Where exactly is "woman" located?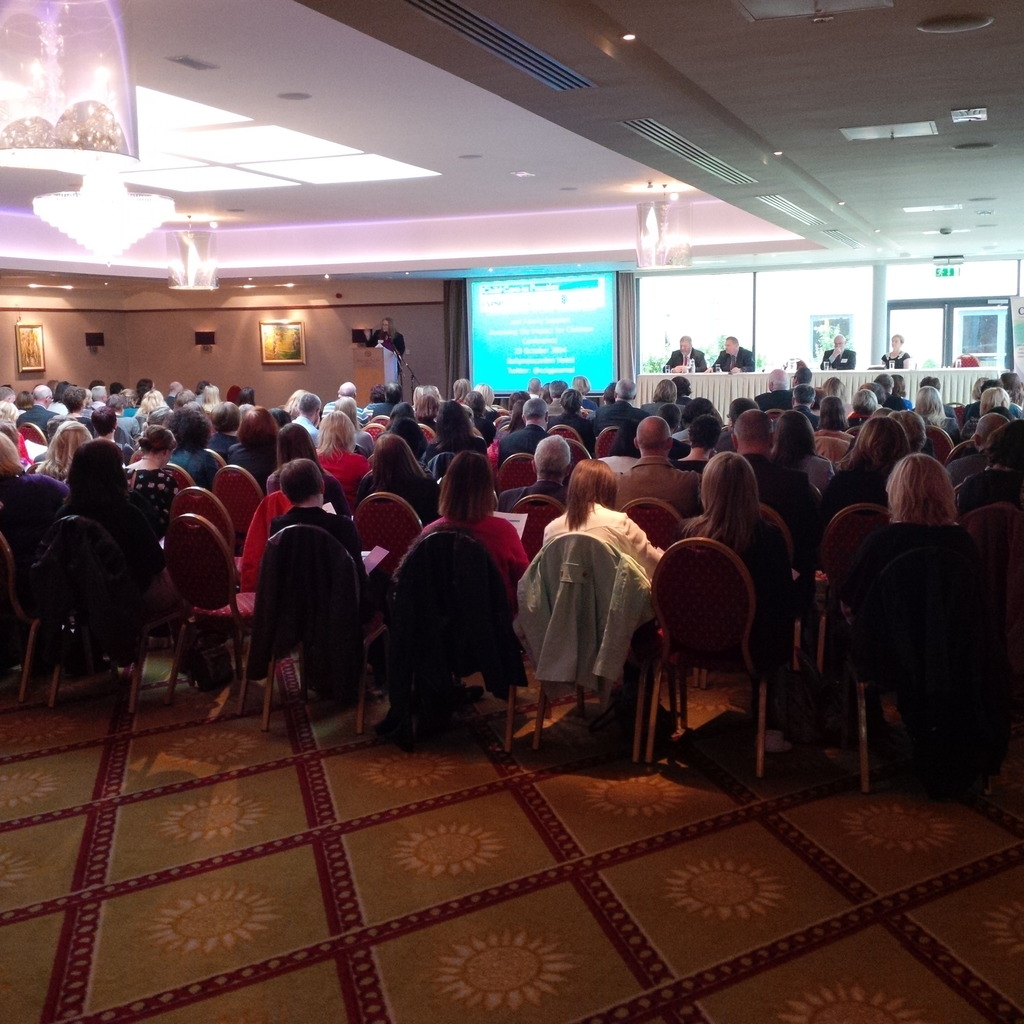
Its bounding box is locate(305, 410, 372, 492).
